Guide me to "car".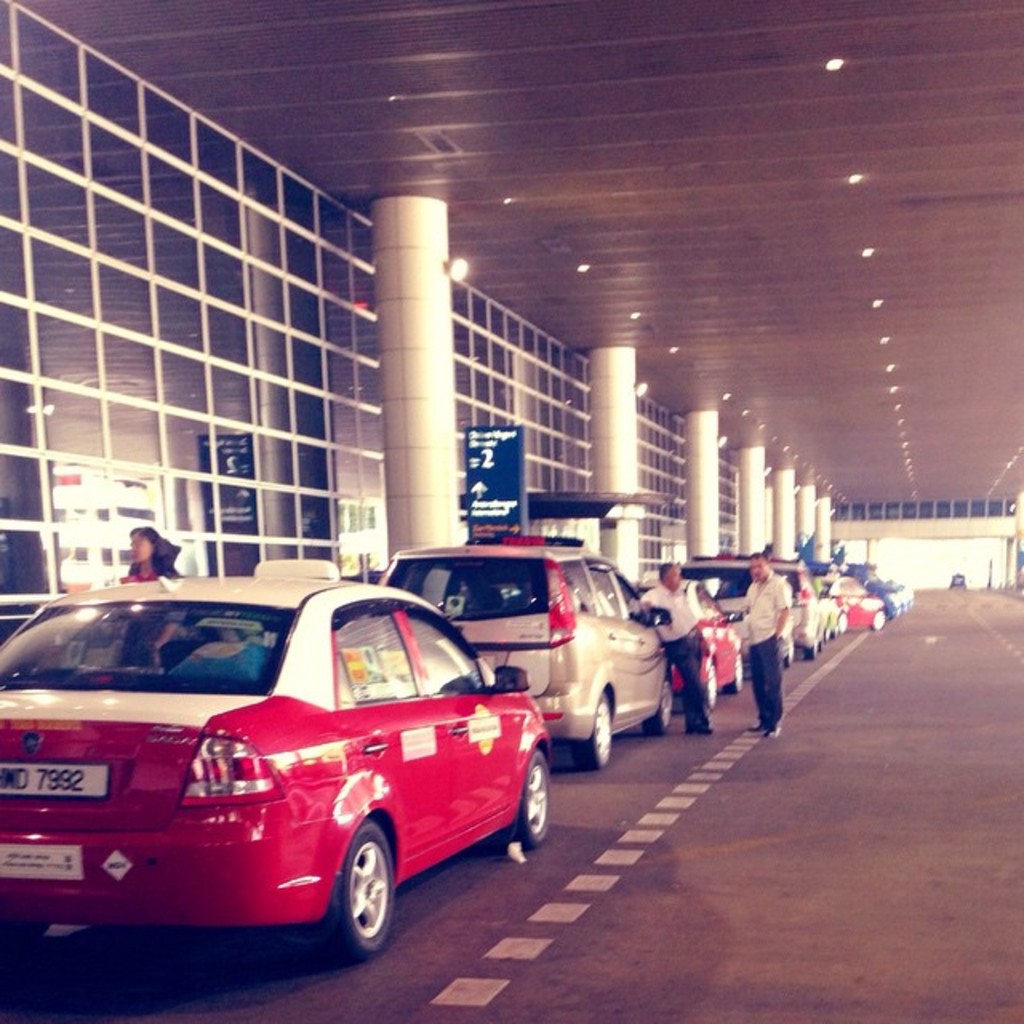
Guidance: [x1=698, y1=568, x2=834, y2=662].
